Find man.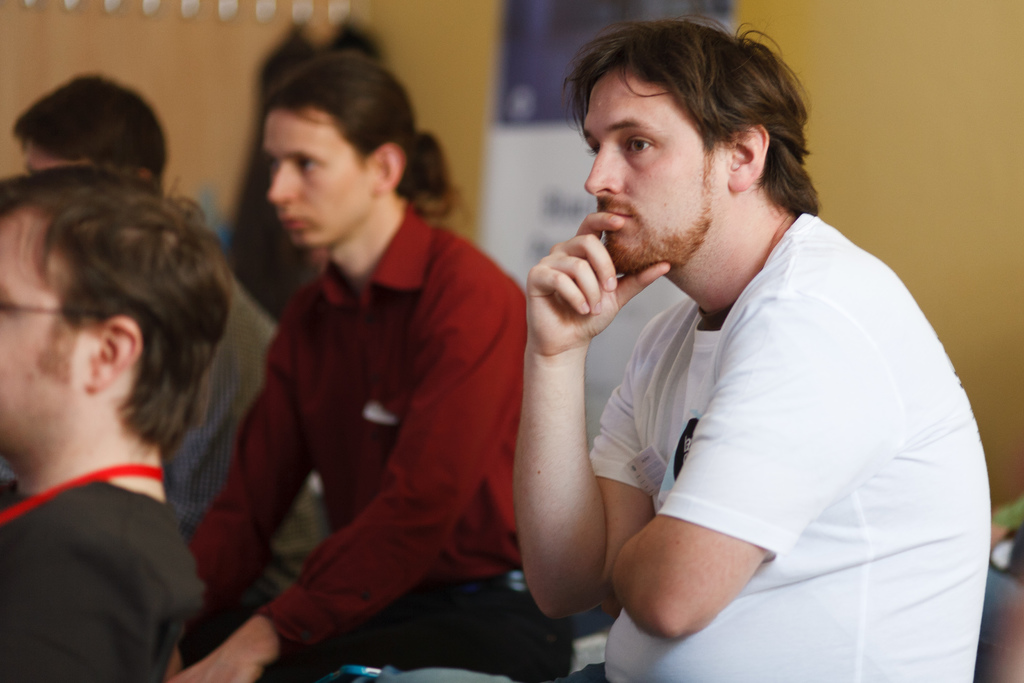
[left=511, top=14, right=990, bottom=682].
